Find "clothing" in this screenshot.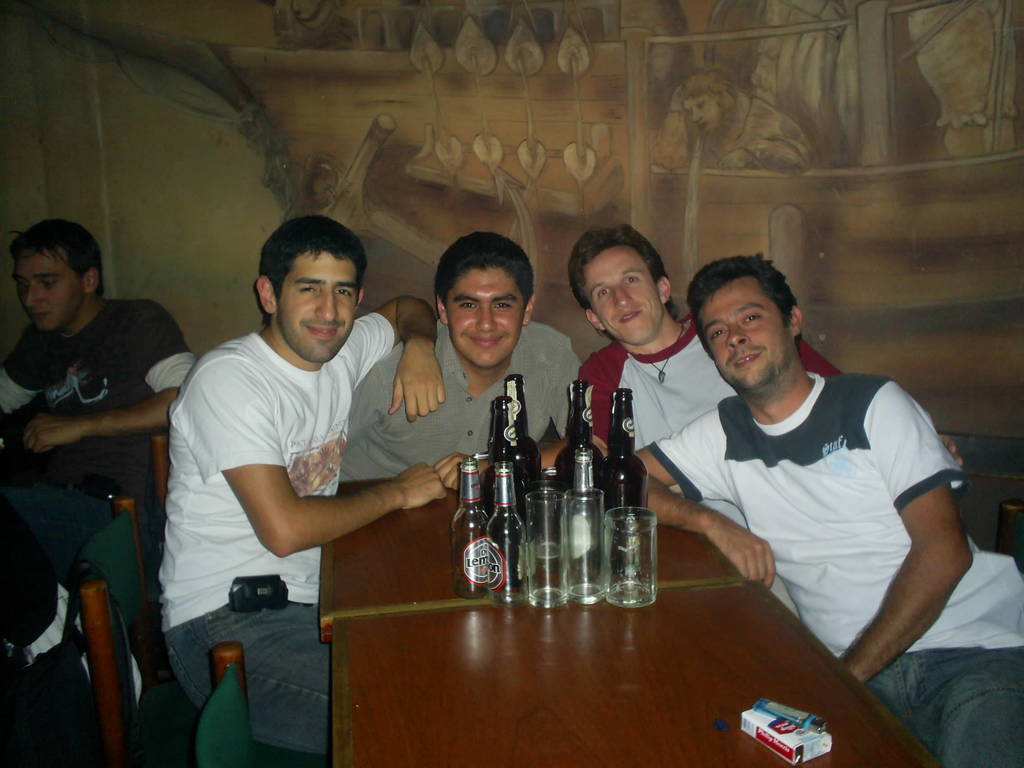
The bounding box for "clothing" is l=652, t=368, r=1023, b=767.
